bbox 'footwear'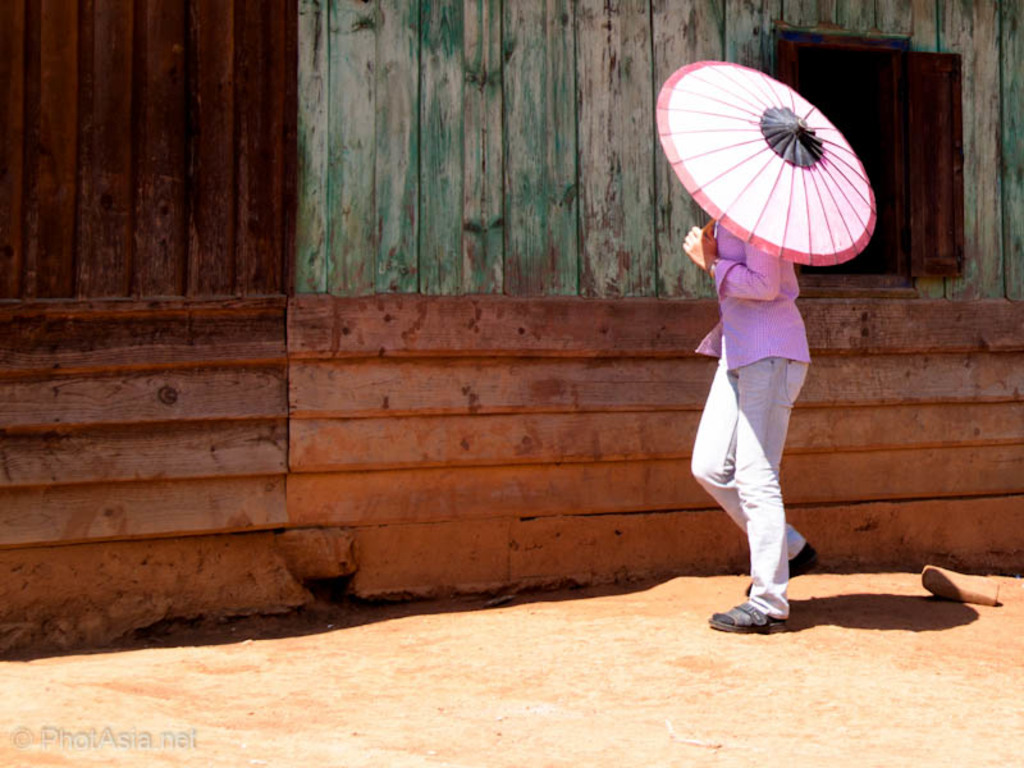
(left=744, top=543, right=820, bottom=594)
